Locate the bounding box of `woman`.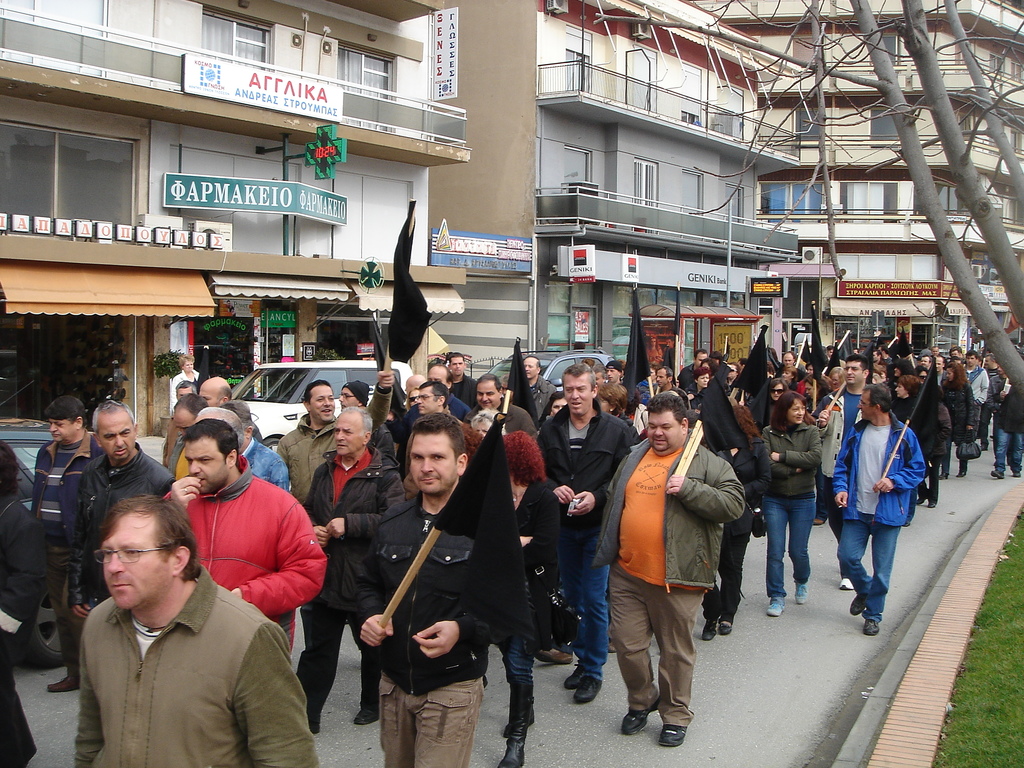
Bounding box: (left=765, top=378, right=787, bottom=425).
